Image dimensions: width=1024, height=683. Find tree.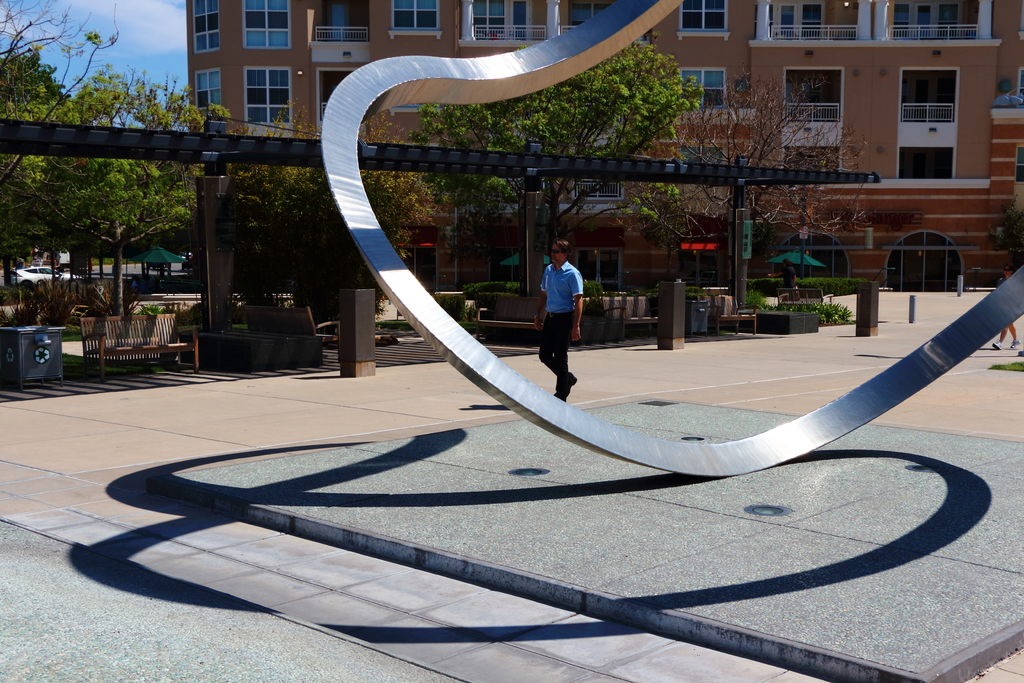
locate(989, 201, 1023, 272).
